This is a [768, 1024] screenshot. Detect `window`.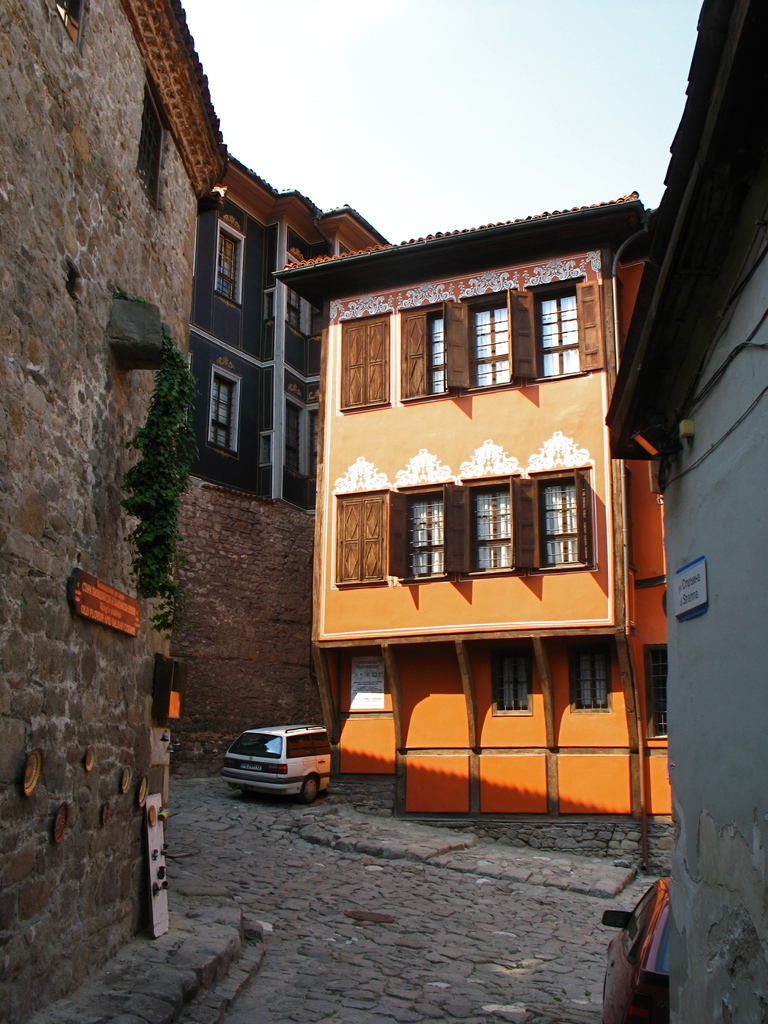
rect(285, 395, 313, 481).
